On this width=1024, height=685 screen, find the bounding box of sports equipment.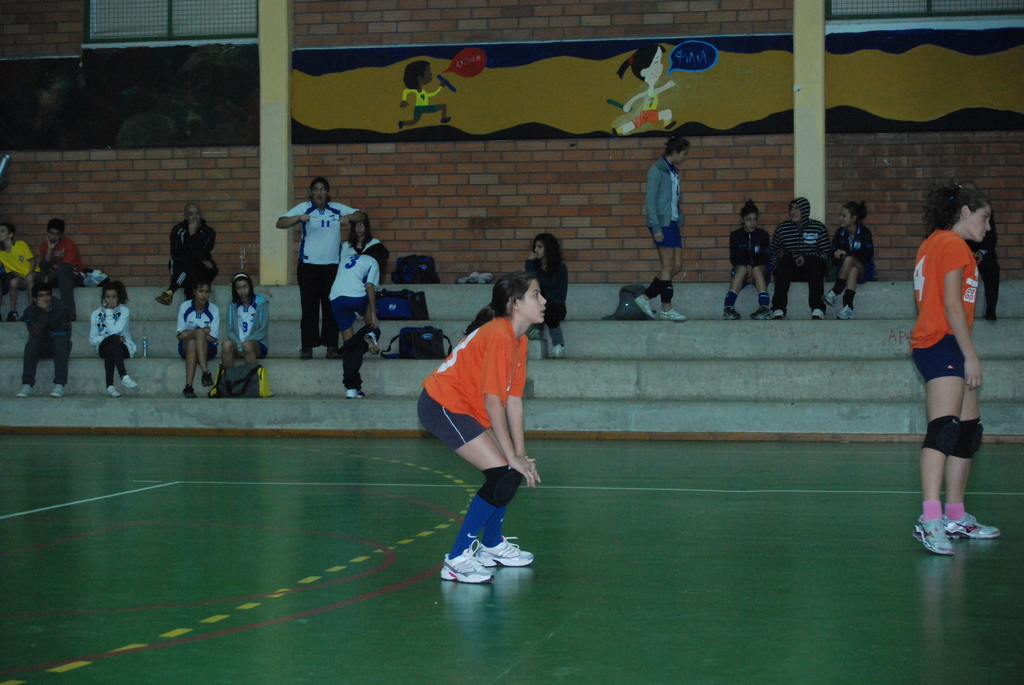
Bounding box: box=[439, 539, 499, 588].
